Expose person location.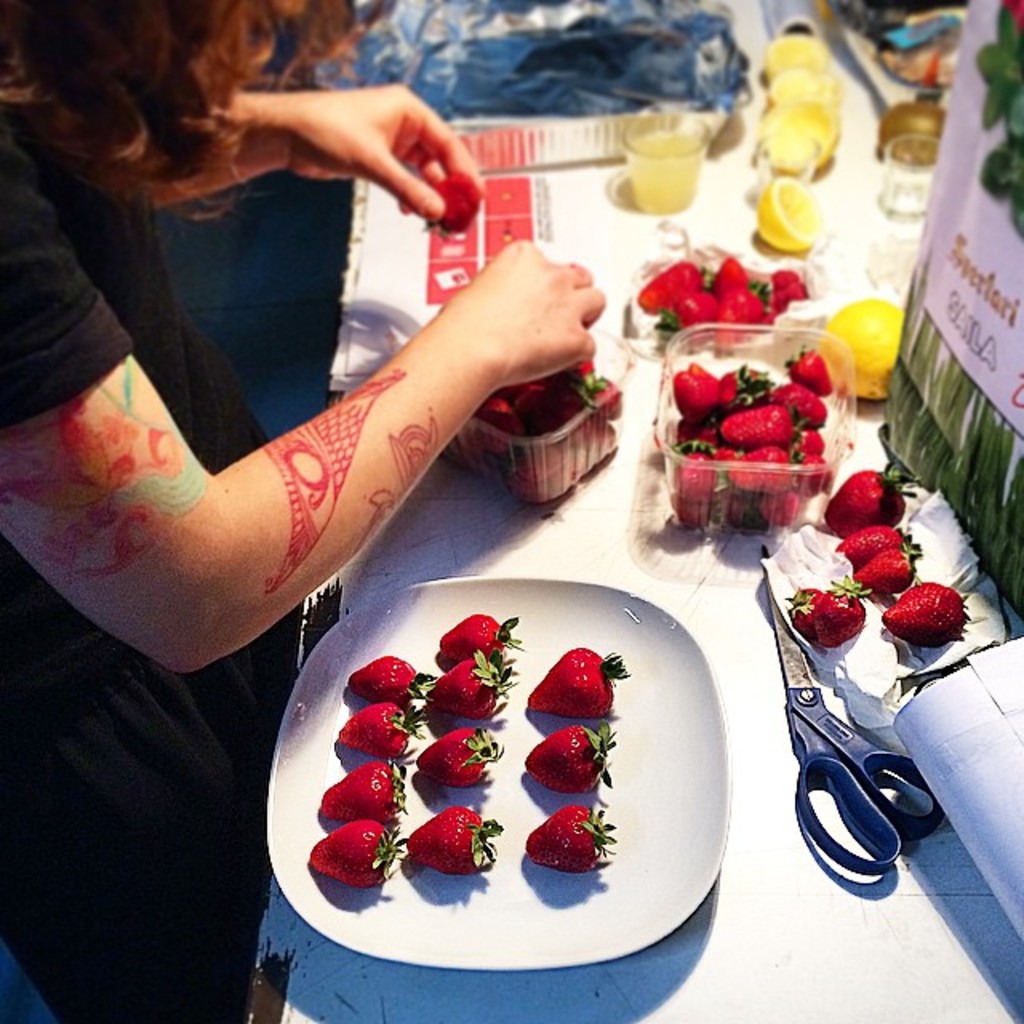
Exposed at locate(6, 30, 621, 725).
